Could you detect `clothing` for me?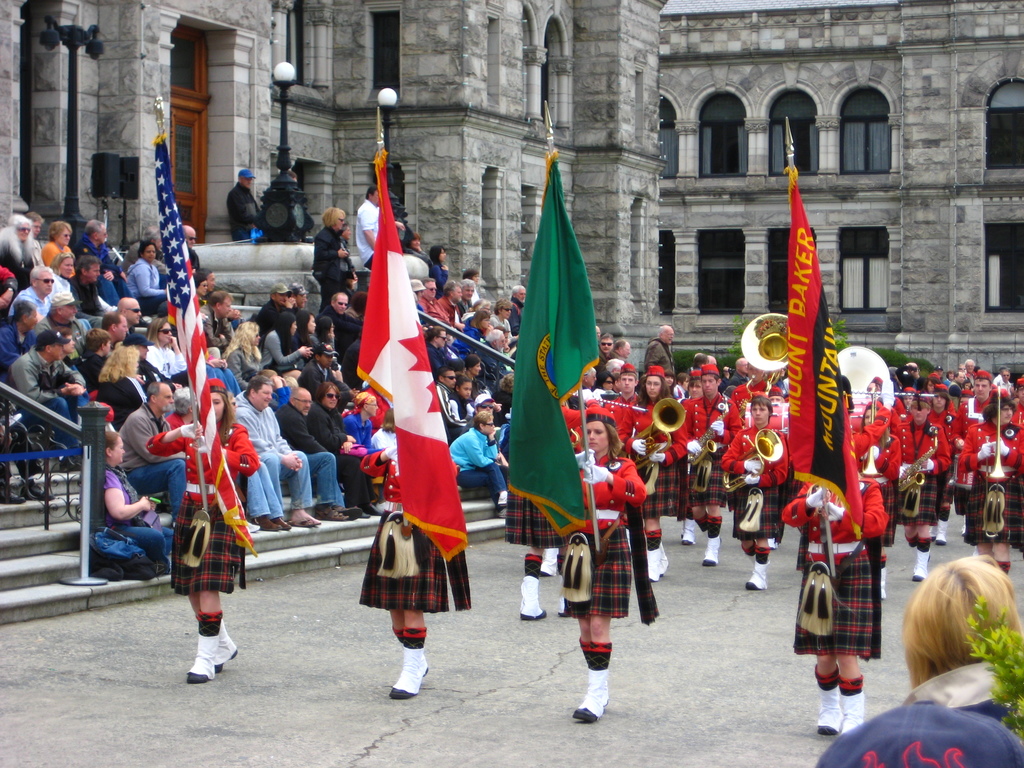
Detection result: (left=95, top=446, right=180, bottom=548).
